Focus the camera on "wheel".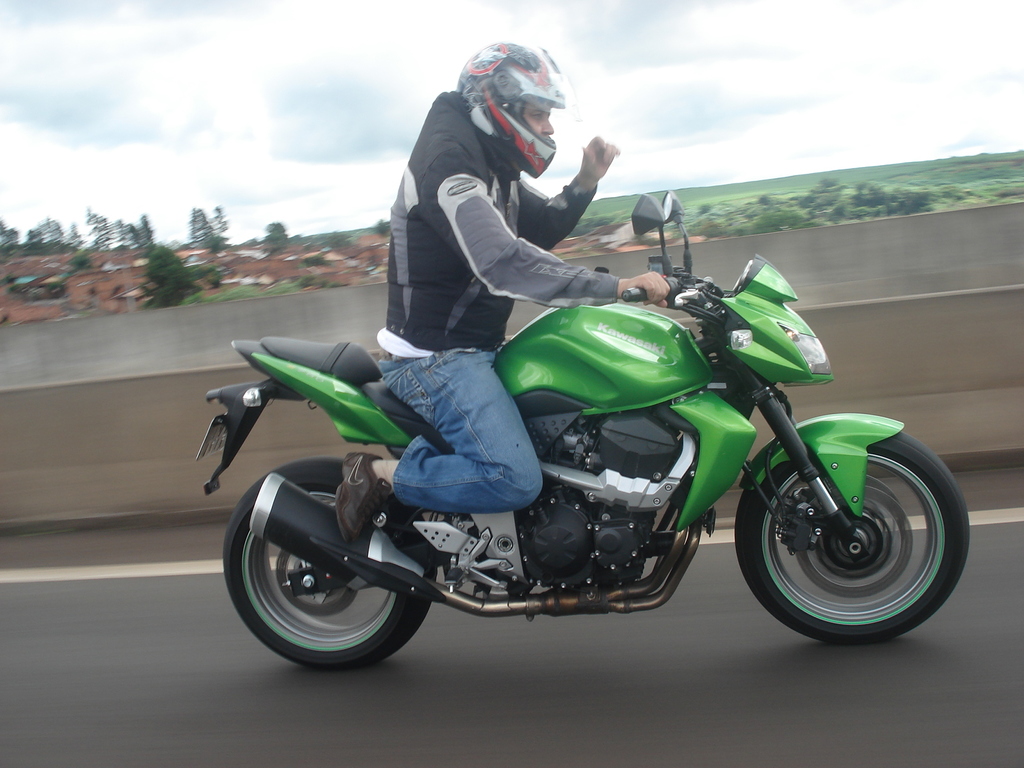
Focus region: {"x1": 733, "y1": 433, "x2": 969, "y2": 646}.
